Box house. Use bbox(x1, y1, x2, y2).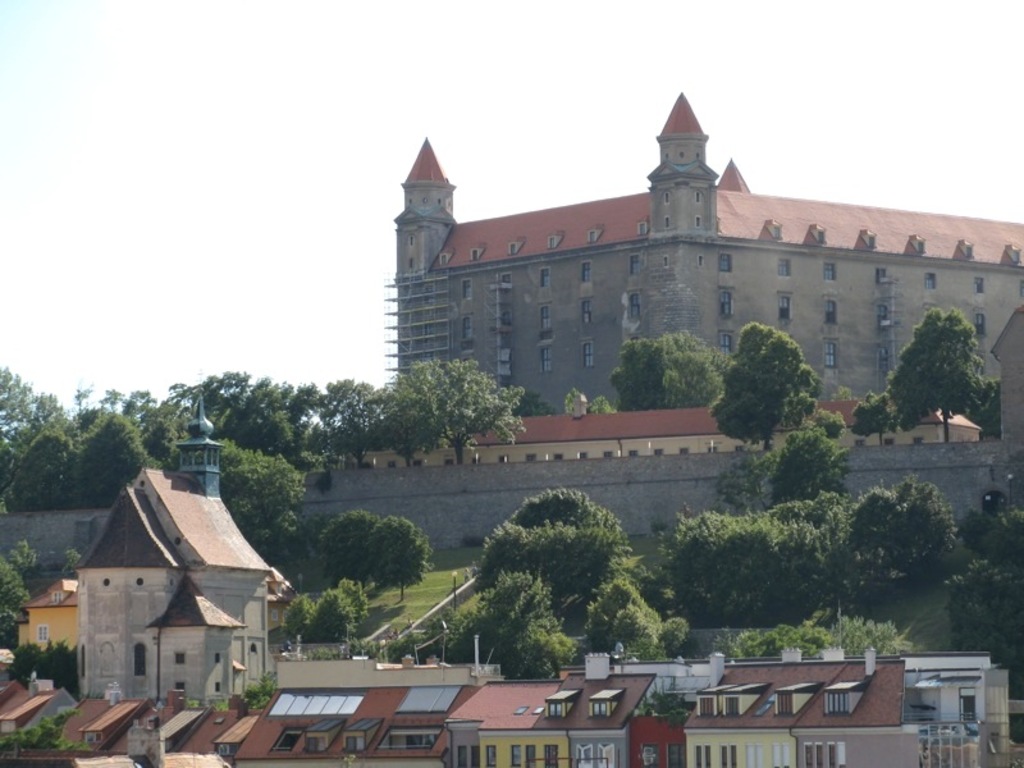
bbox(442, 646, 662, 764).
